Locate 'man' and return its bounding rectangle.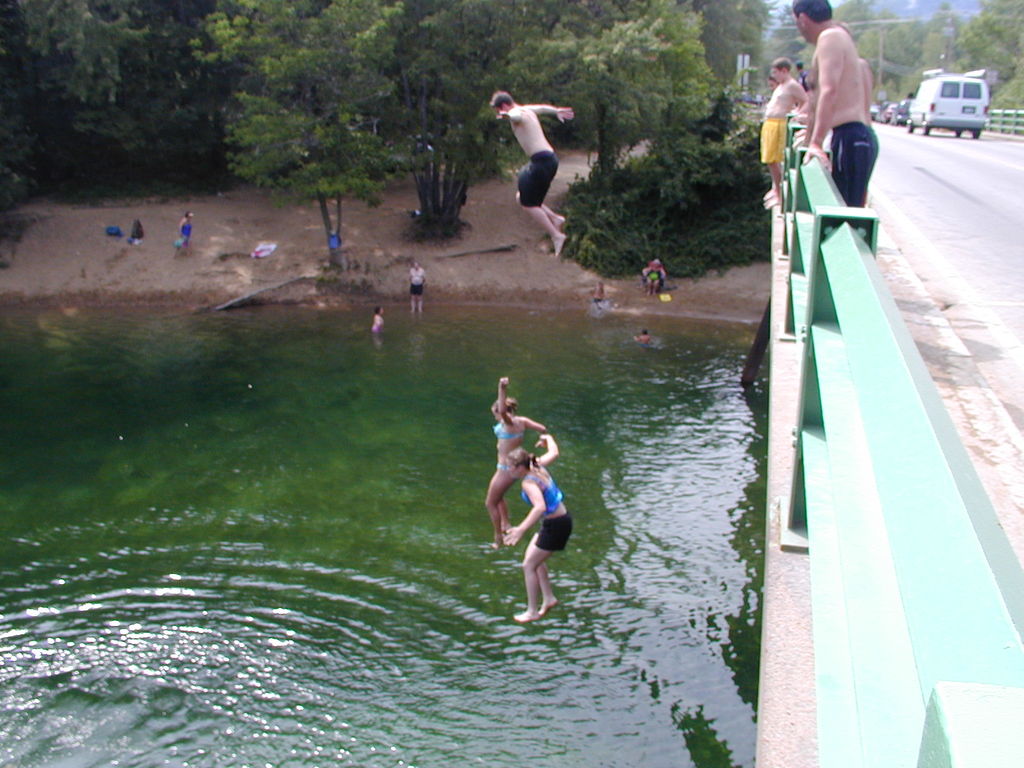
{"x1": 172, "y1": 211, "x2": 192, "y2": 261}.
